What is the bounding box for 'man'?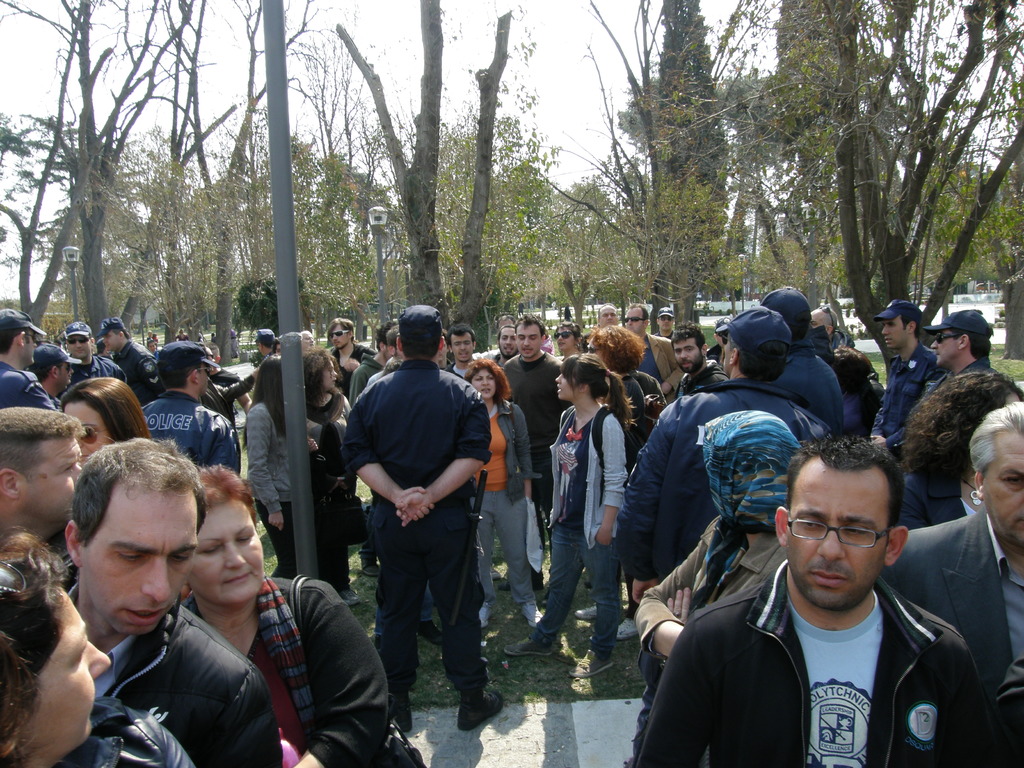
{"x1": 344, "y1": 324, "x2": 399, "y2": 404}.
